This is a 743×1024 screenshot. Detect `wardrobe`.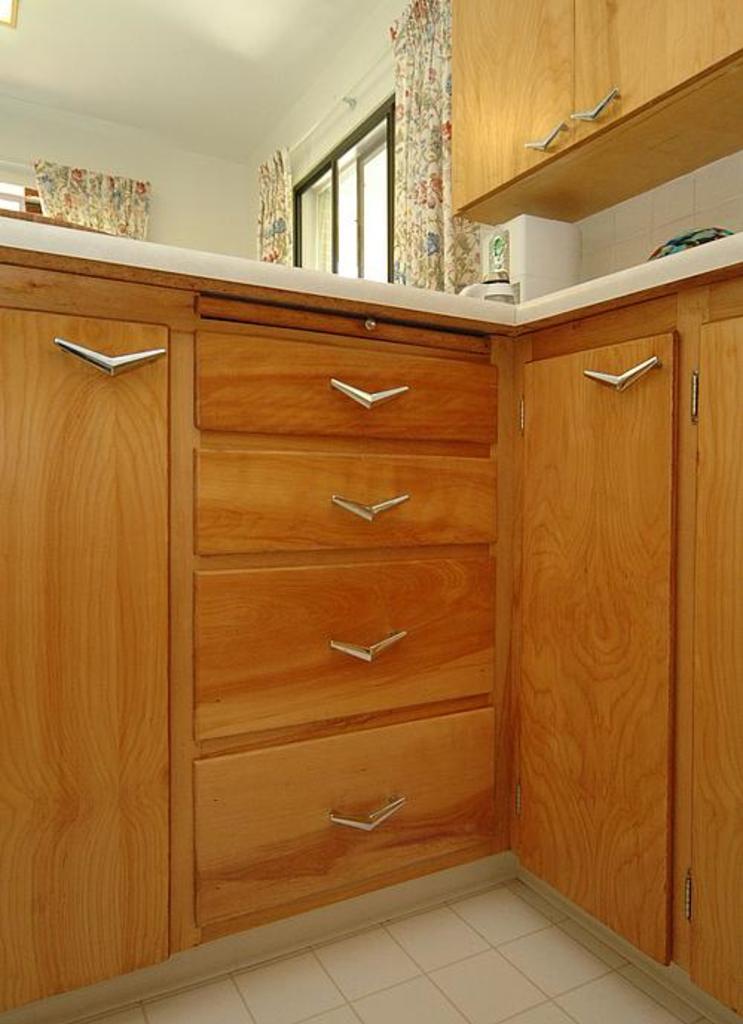
detection(0, 241, 742, 1023).
